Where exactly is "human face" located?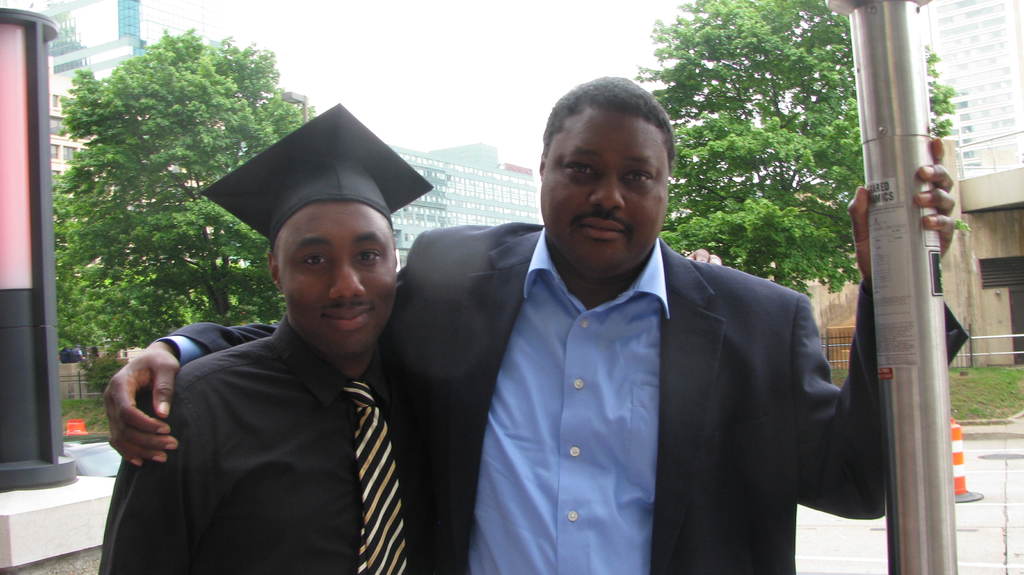
Its bounding box is select_region(536, 101, 676, 280).
